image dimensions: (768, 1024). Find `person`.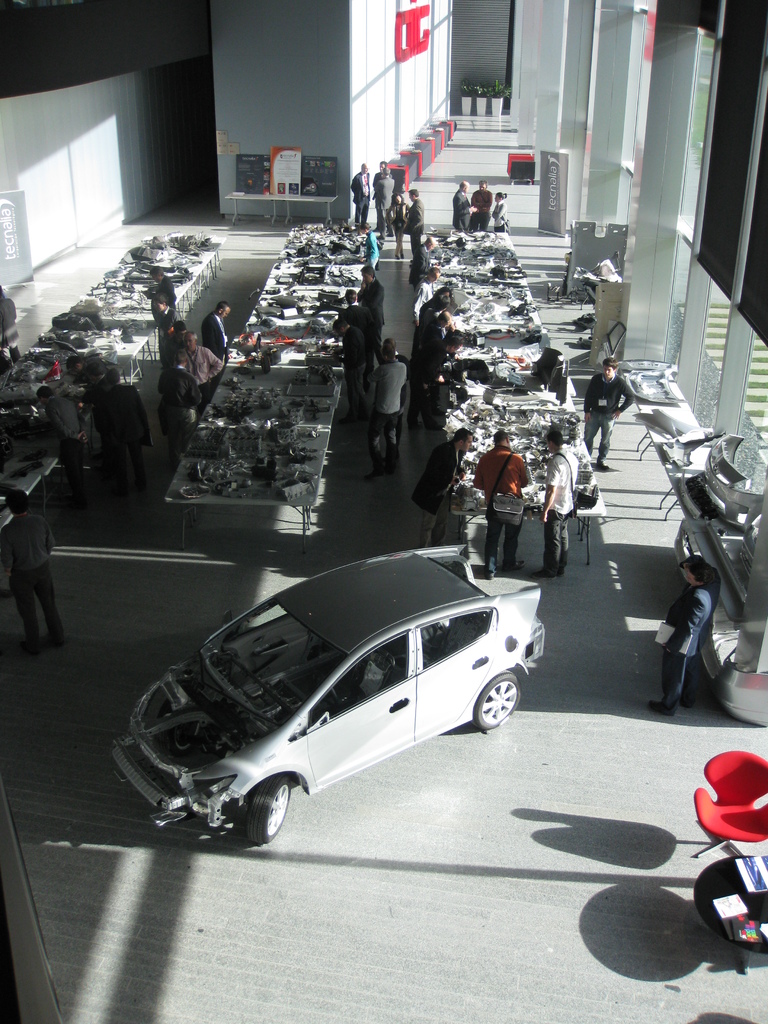
box(156, 369, 193, 461).
